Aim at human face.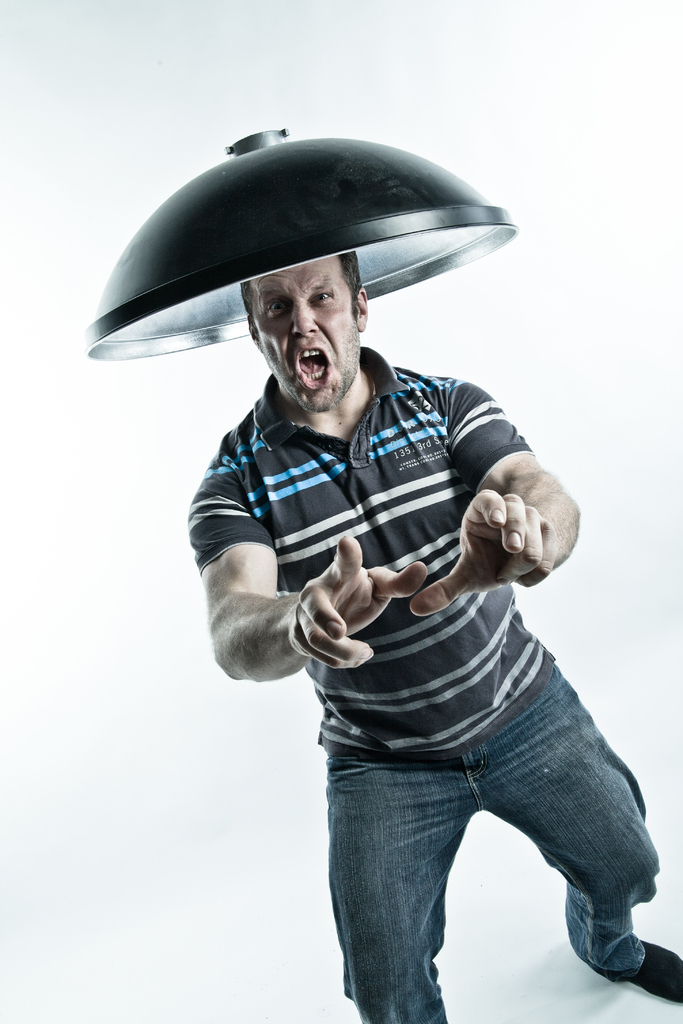
Aimed at <region>247, 259, 359, 411</region>.
